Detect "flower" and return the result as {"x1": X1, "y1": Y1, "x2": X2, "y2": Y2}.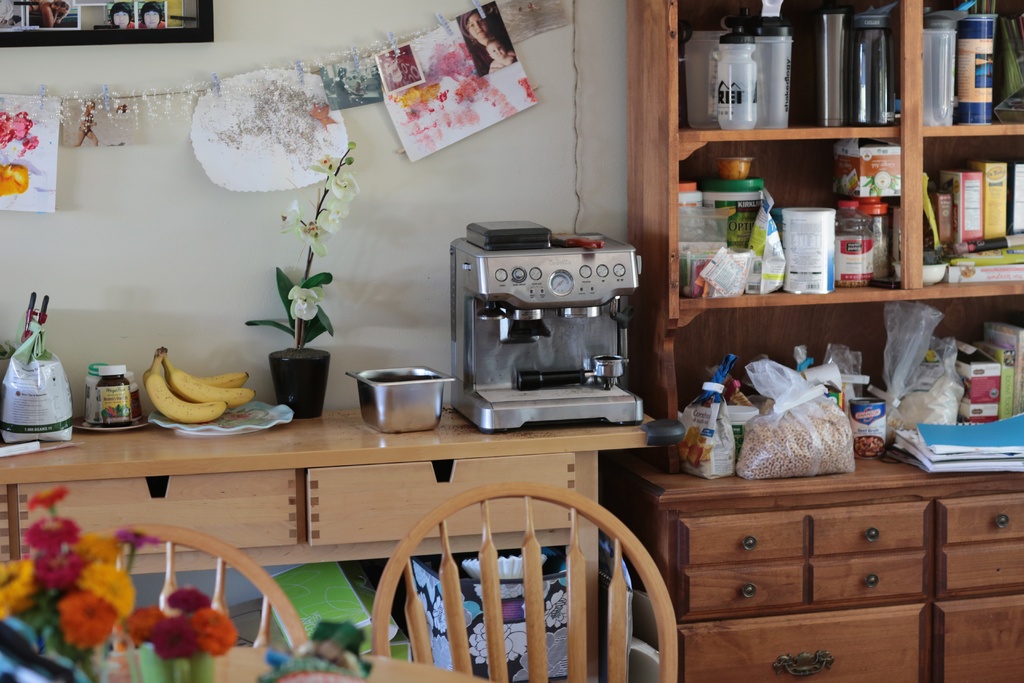
{"x1": 36, "y1": 548, "x2": 83, "y2": 589}.
